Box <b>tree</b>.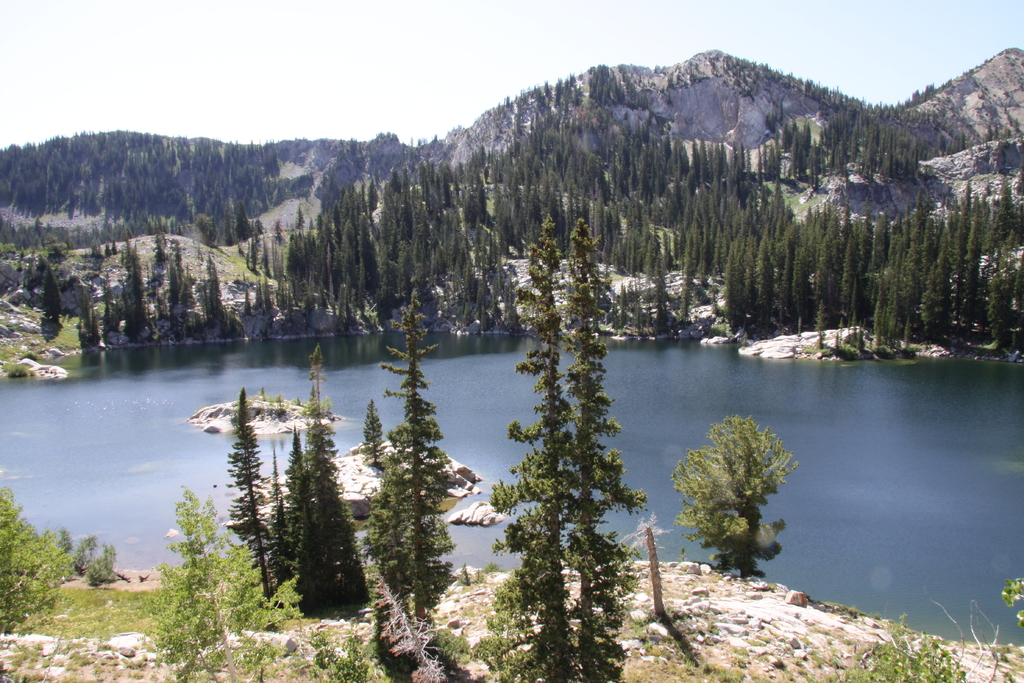
{"x1": 481, "y1": 241, "x2": 658, "y2": 680}.
